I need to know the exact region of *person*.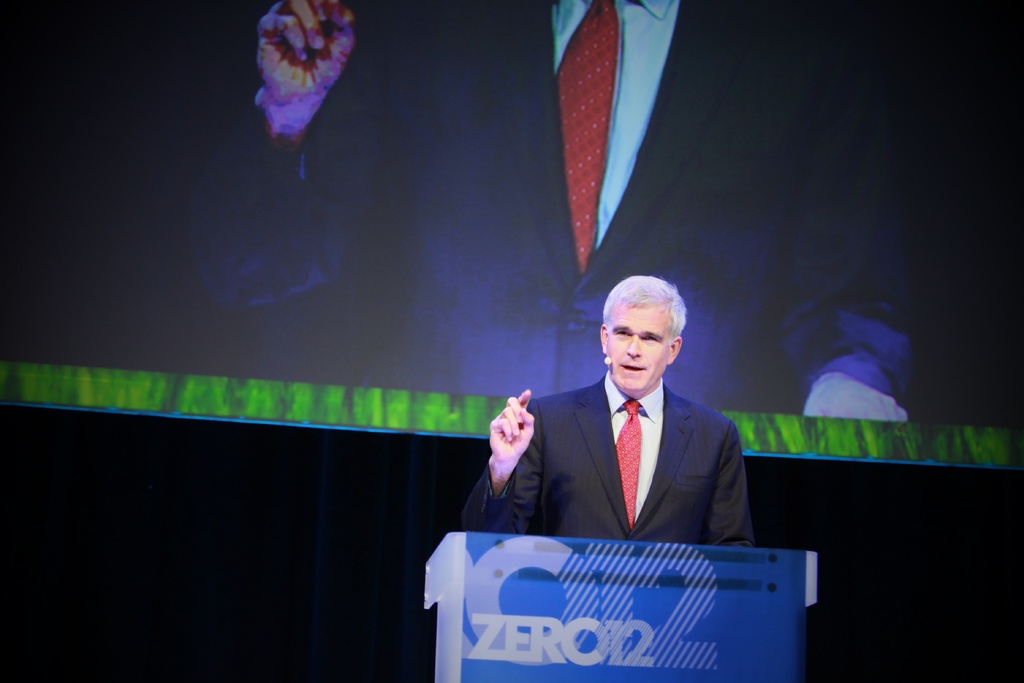
Region: 173,0,978,420.
